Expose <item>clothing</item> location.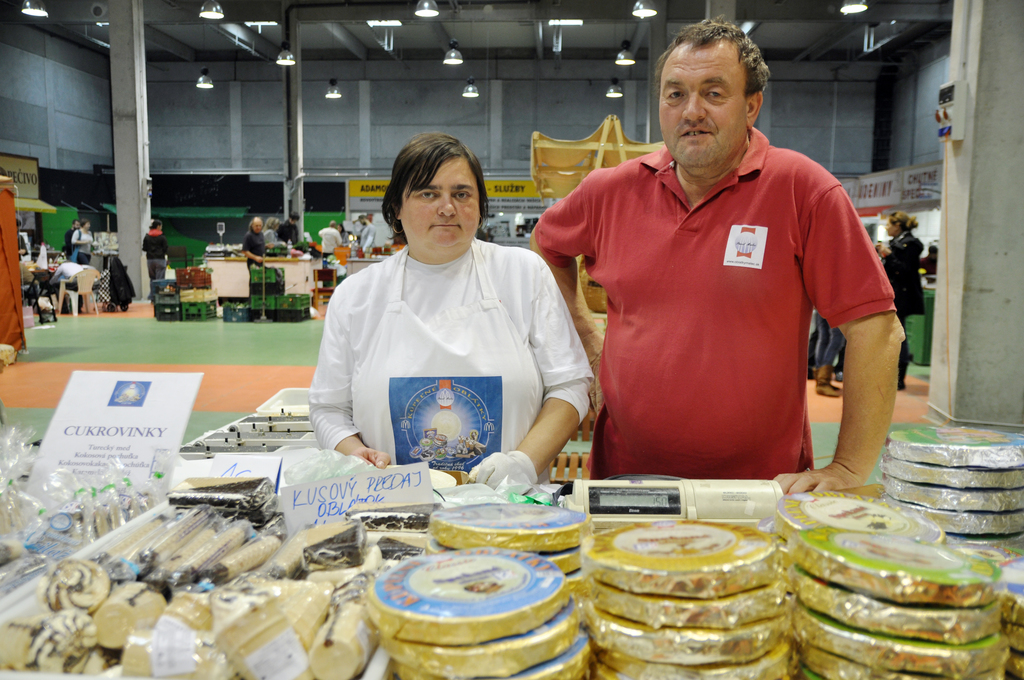
Exposed at BBox(883, 224, 932, 374).
